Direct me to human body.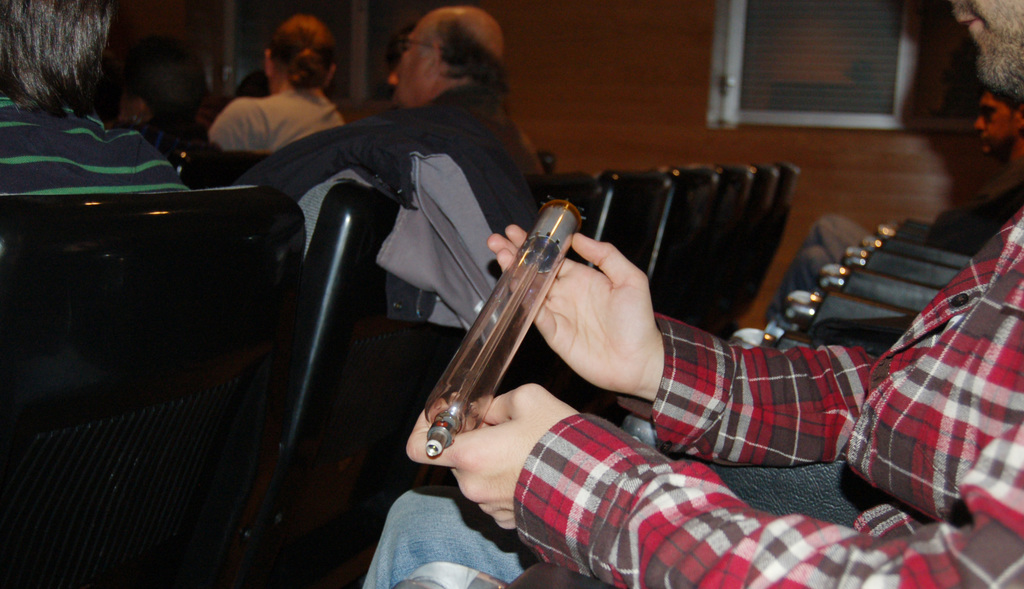
Direction: 240:0:545:190.
